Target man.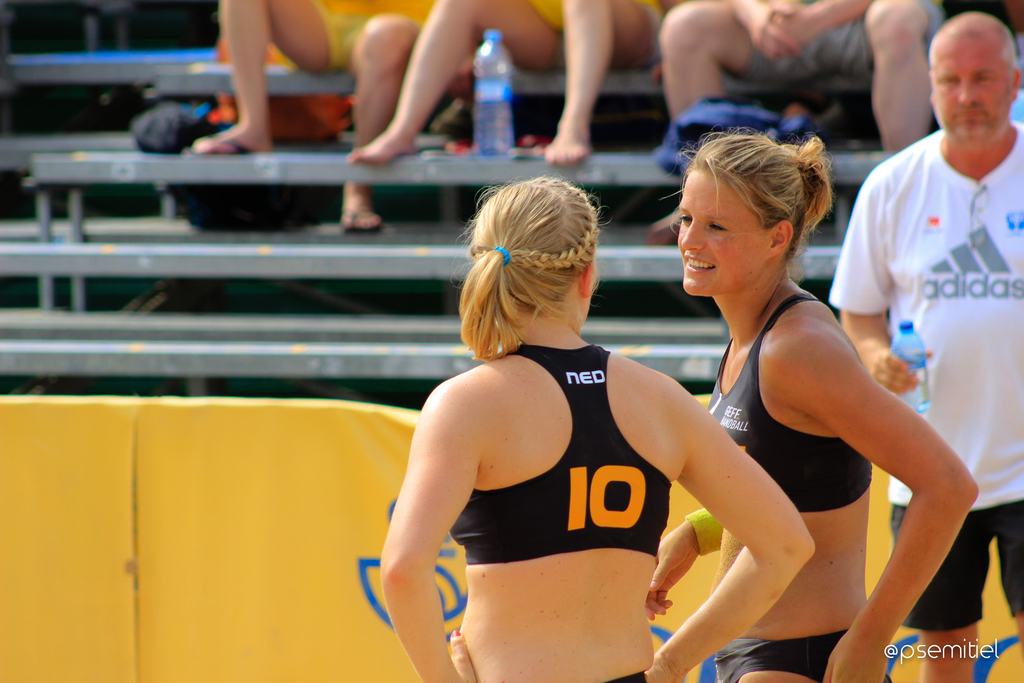
Target region: detection(817, 28, 1018, 600).
